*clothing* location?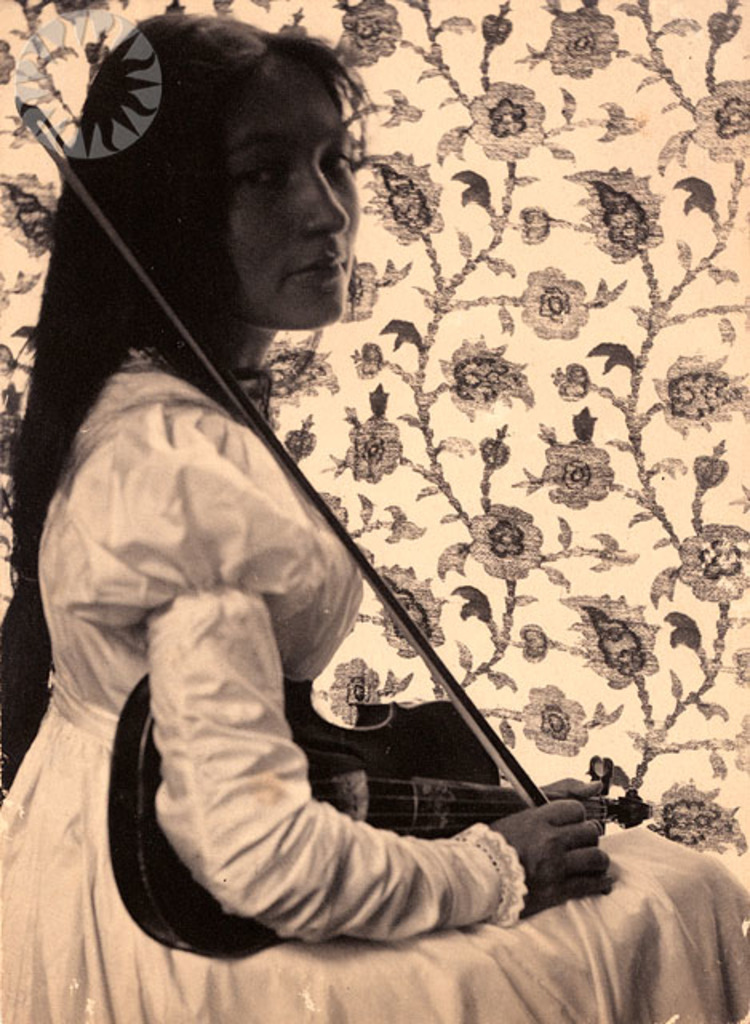
bbox=[0, 338, 748, 1022]
